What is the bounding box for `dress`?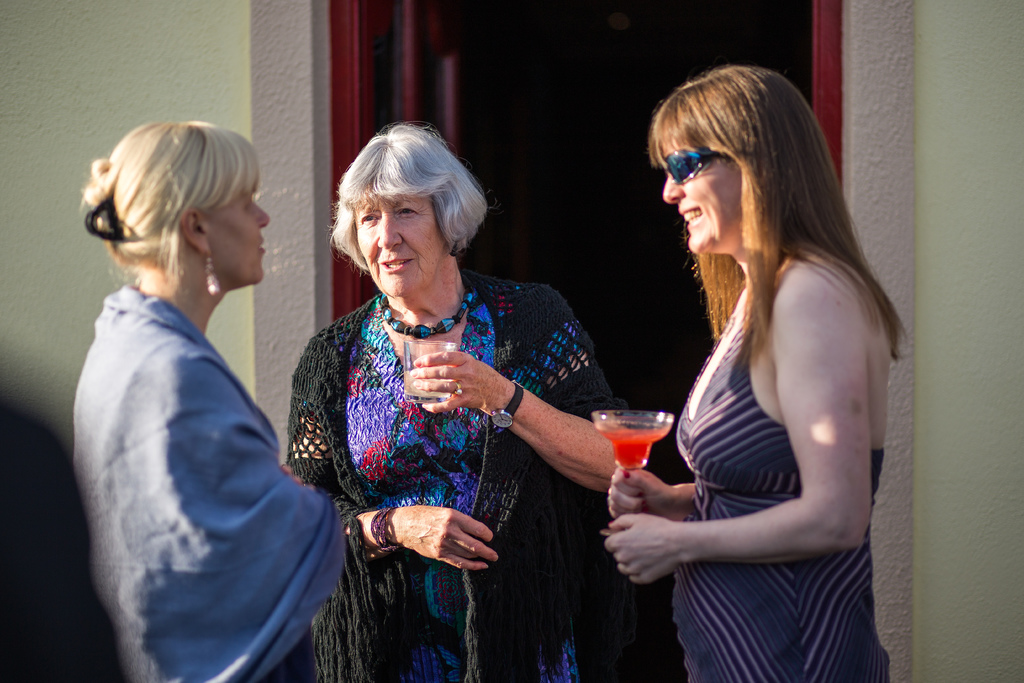
box(299, 287, 591, 682).
